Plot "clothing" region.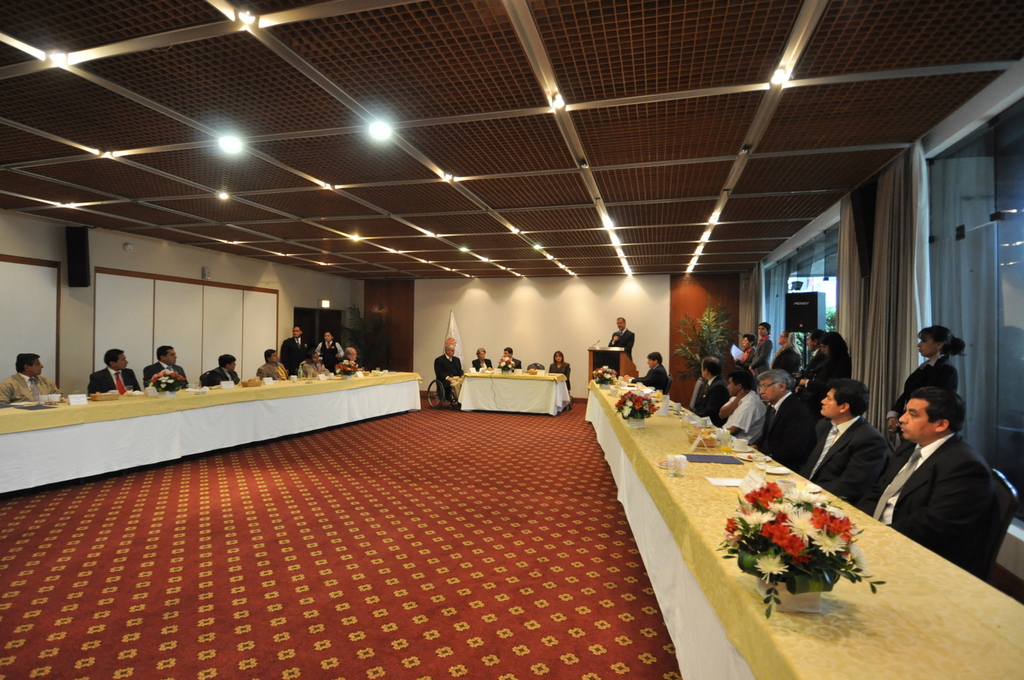
Plotted at x1=259, y1=362, x2=288, y2=377.
